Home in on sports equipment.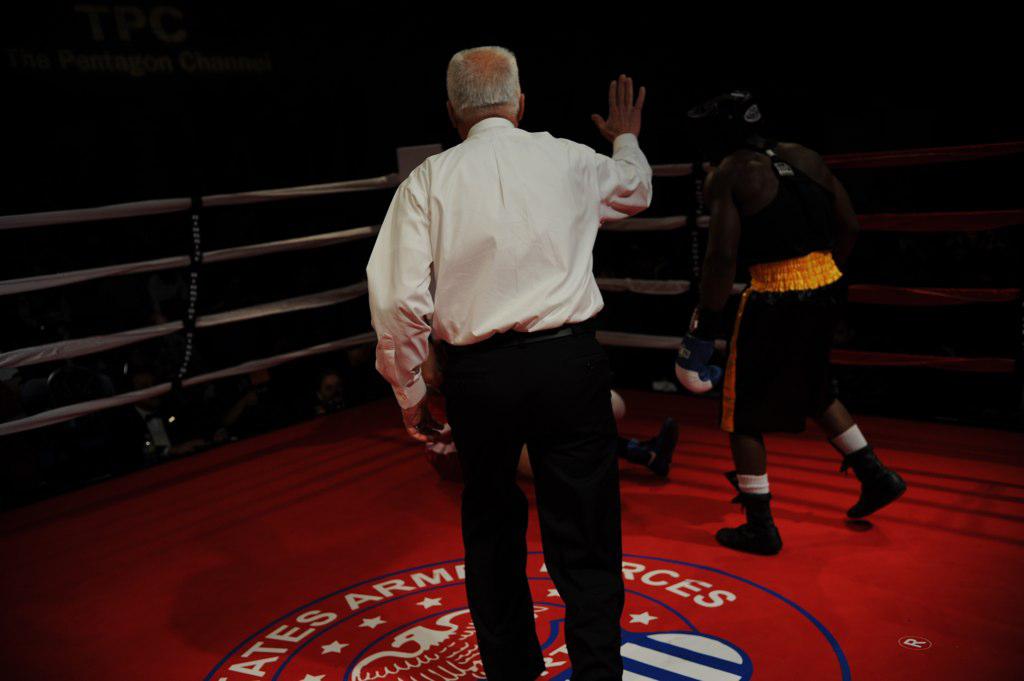
Homed in at region(673, 327, 719, 398).
